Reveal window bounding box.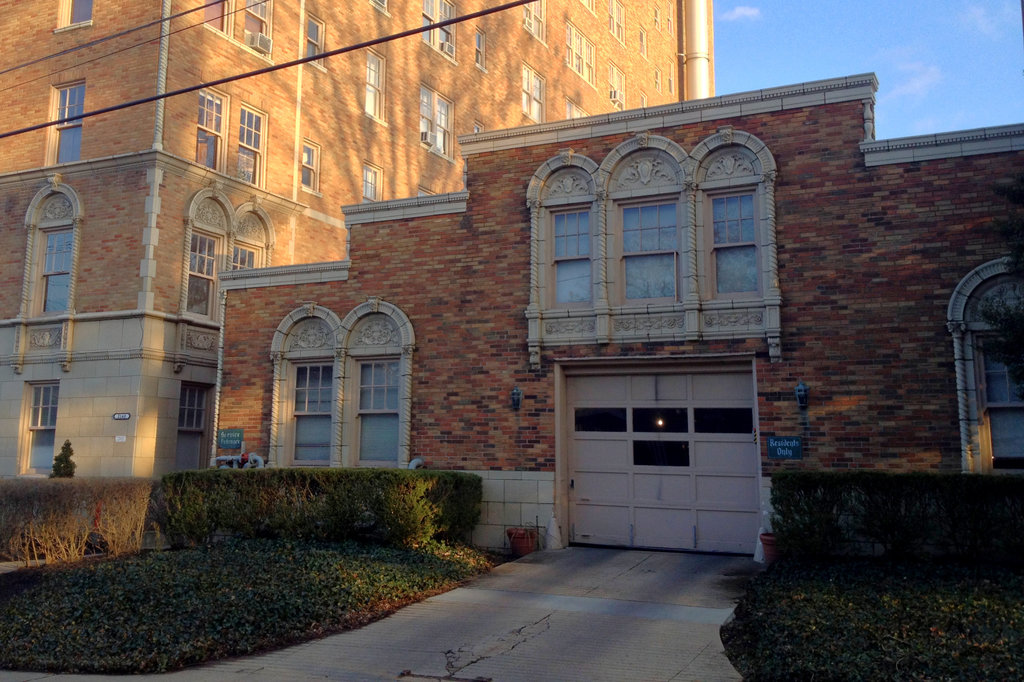
Revealed: <region>418, 186, 436, 199</region>.
